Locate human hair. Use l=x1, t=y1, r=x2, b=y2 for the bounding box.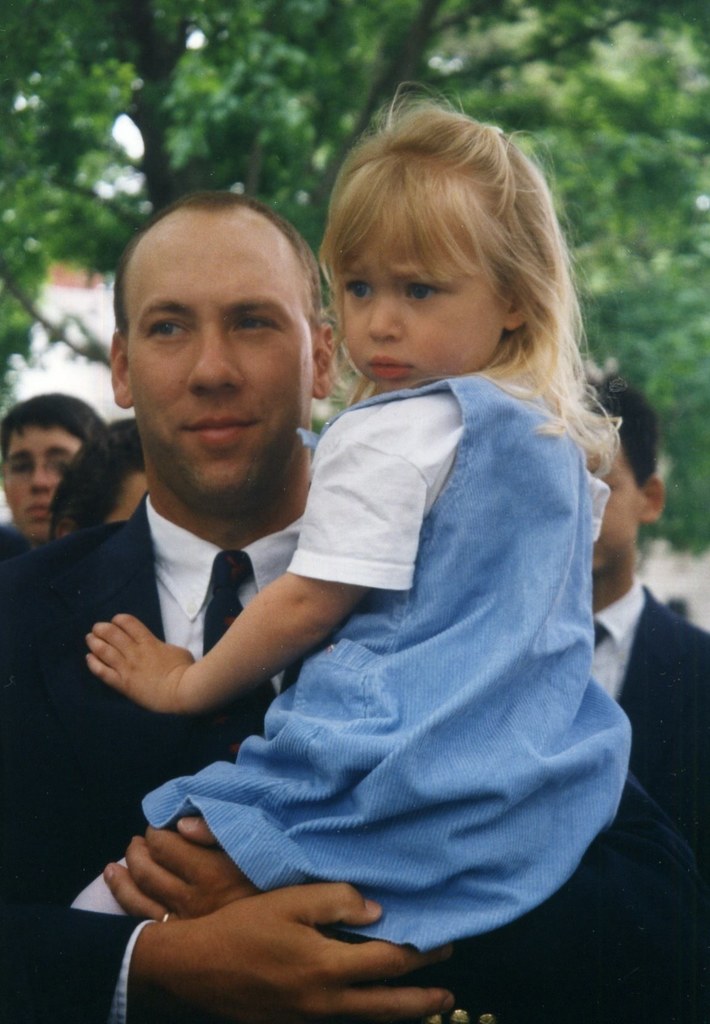
l=119, t=175, r=326, b=375.
